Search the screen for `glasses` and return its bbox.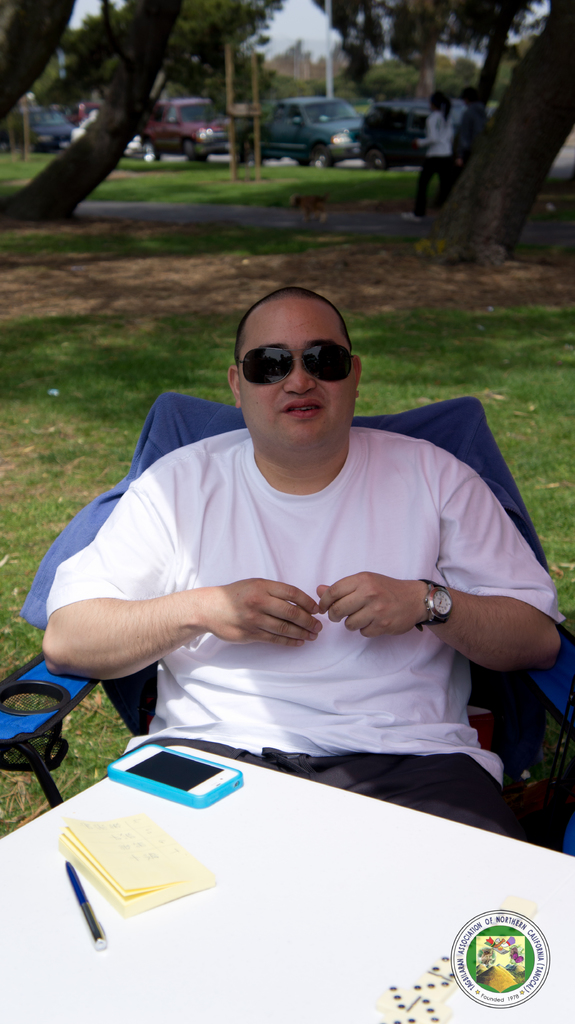
Found: (235, 342, 353, 387).
